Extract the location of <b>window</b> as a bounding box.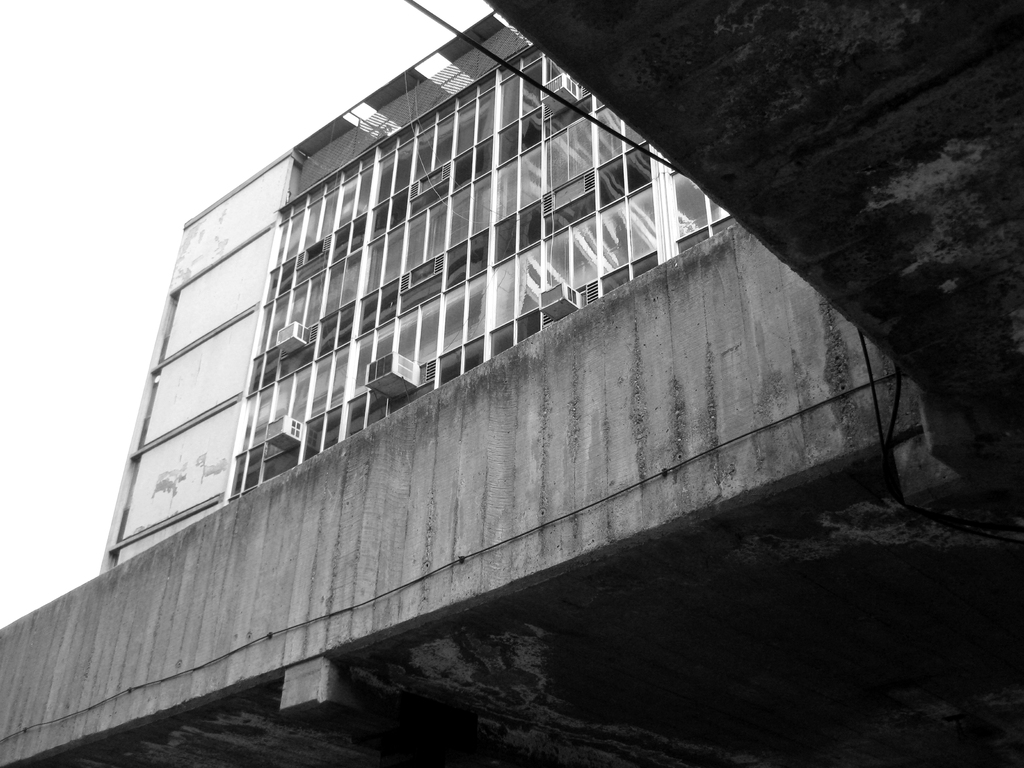
BBox(122, 273, 242, 538).
